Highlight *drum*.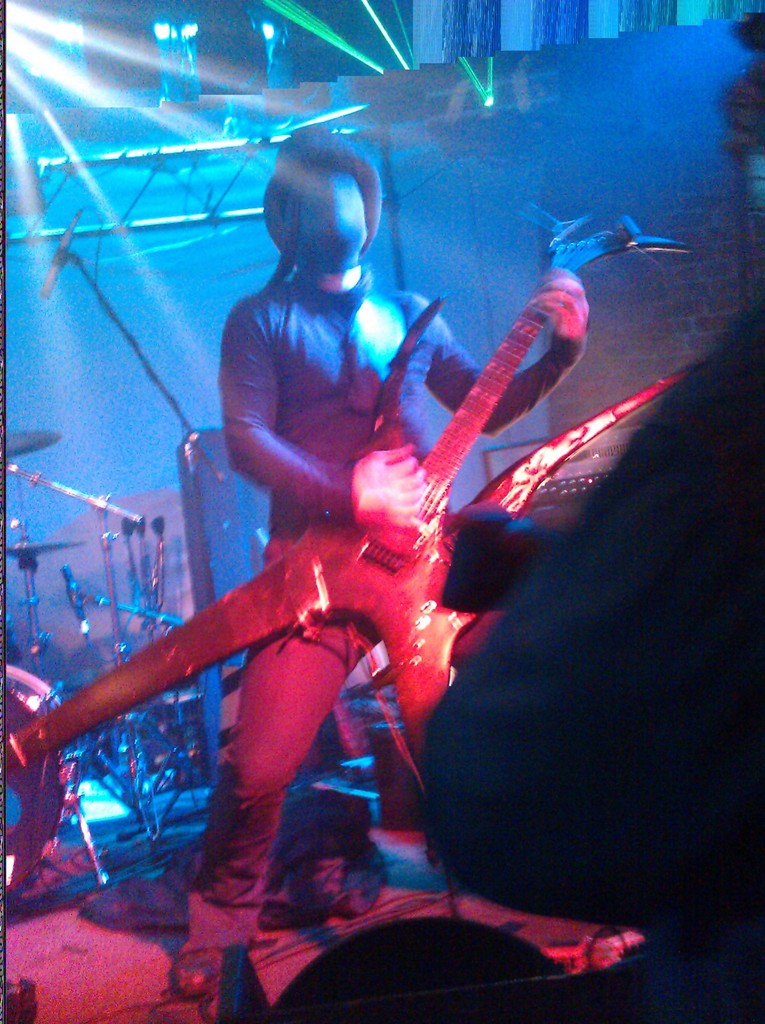
Highlighted region: (left=0, top=655, right=70, bottom=893).
